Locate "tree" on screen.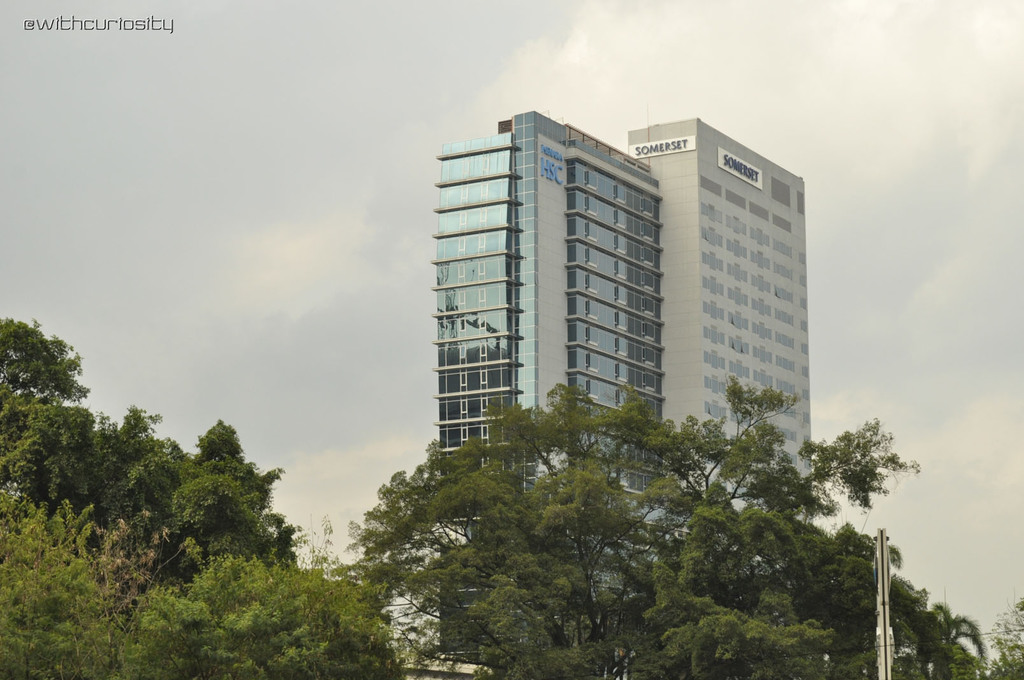
On screen at [343,384,924,679].
